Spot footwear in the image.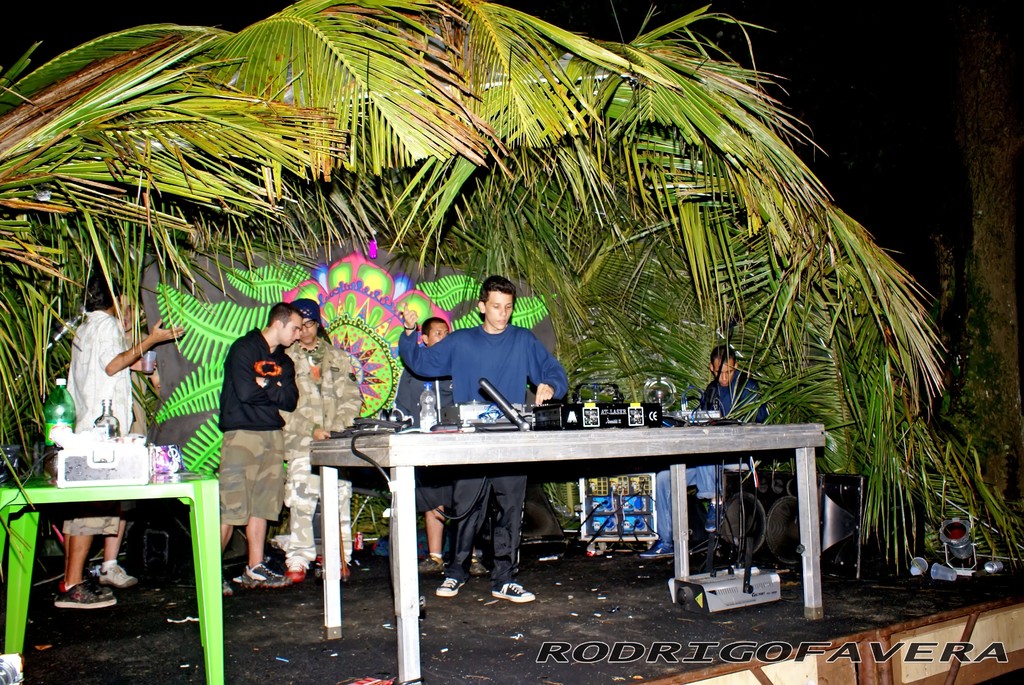
footwear found at BBox(420, 555, 449, 571).
